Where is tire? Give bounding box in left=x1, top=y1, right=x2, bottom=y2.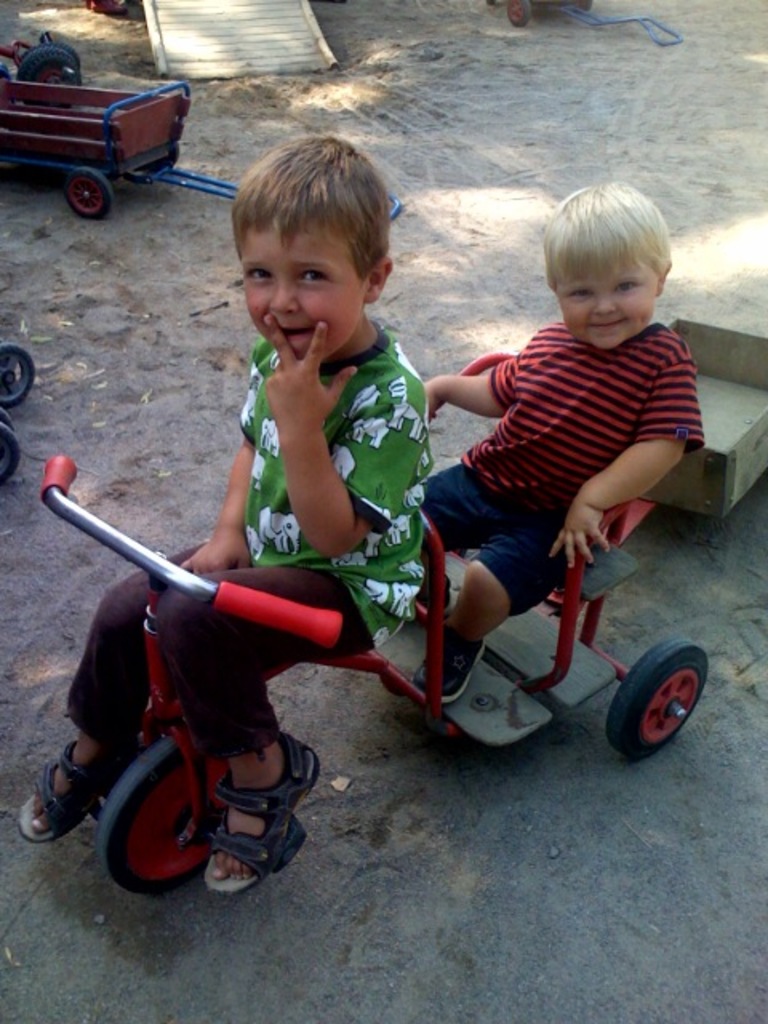
left=18, top=48, right=74, bottom=109.
